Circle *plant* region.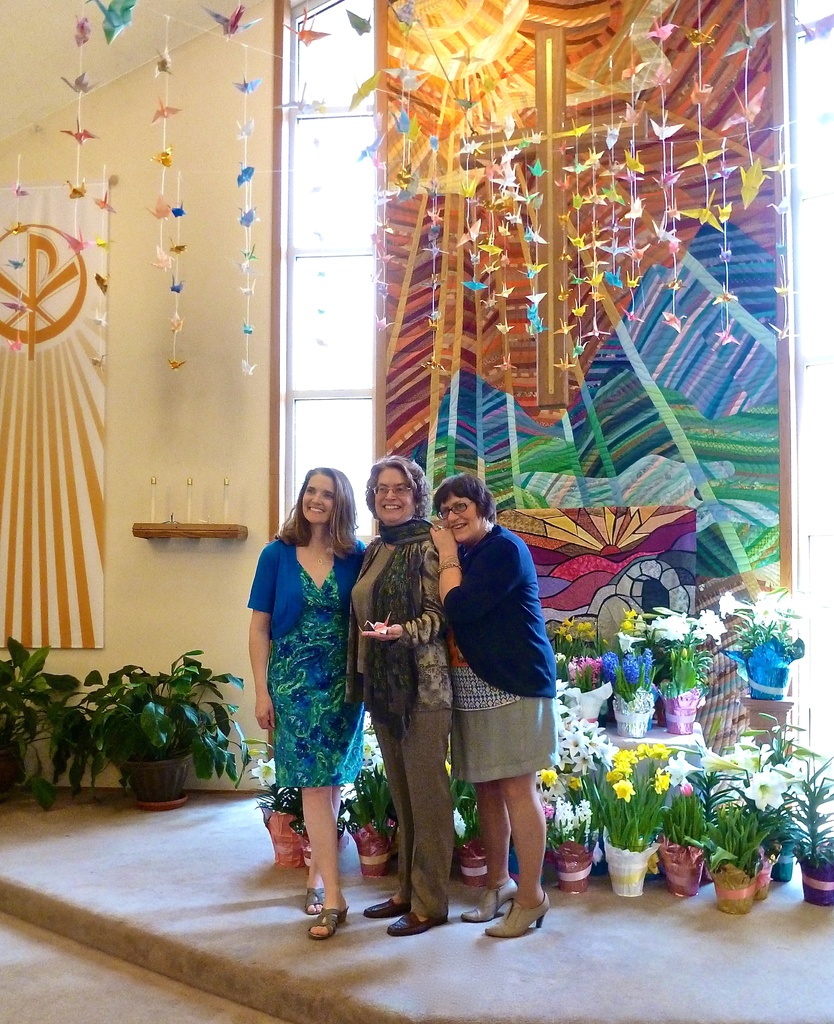
Region: 339,753,400,841.
